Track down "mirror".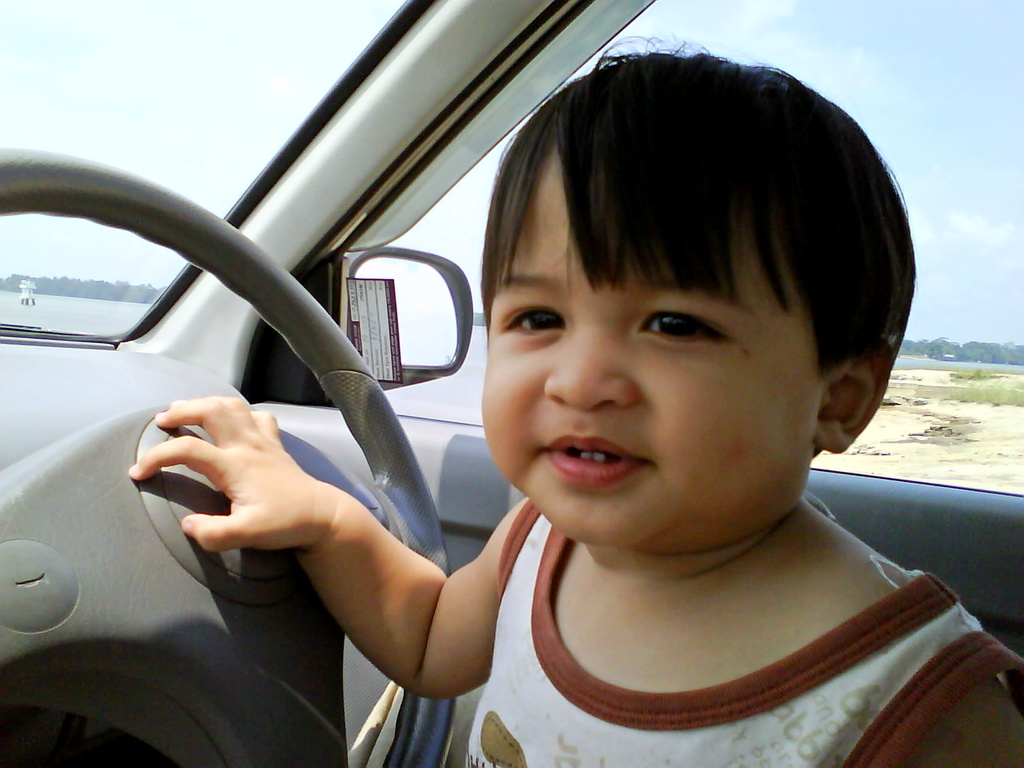
Tracked to Rect(353, 255, 463, 365).
